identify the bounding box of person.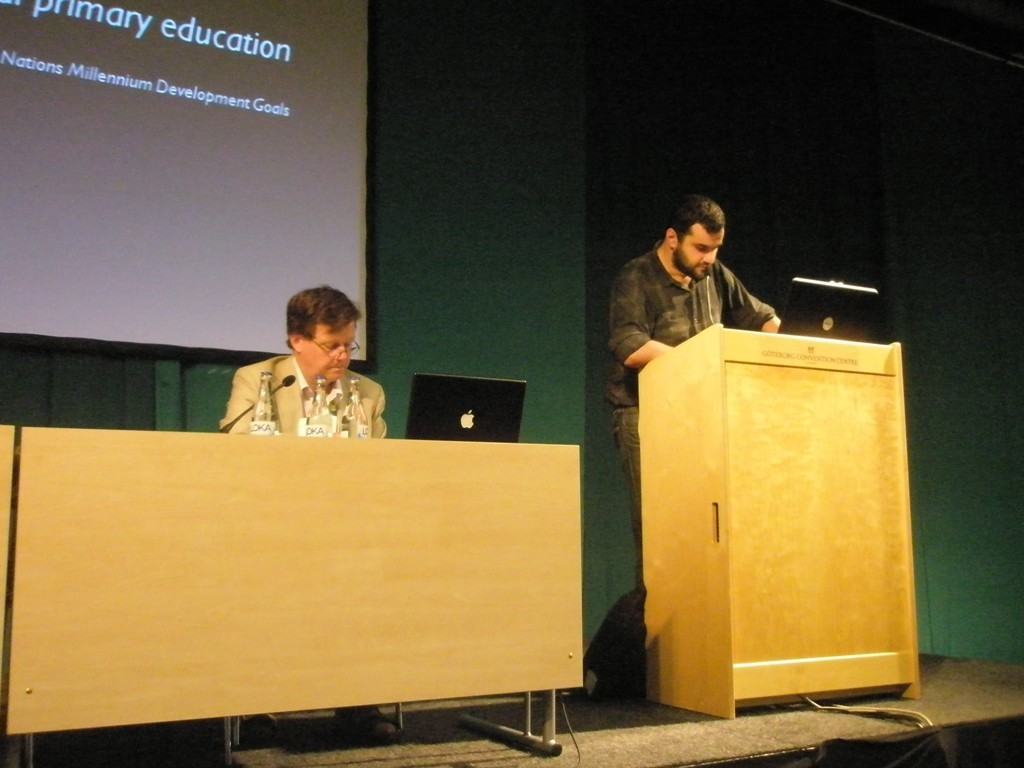
x1=599, y1=196, x2=781, y2=557.
